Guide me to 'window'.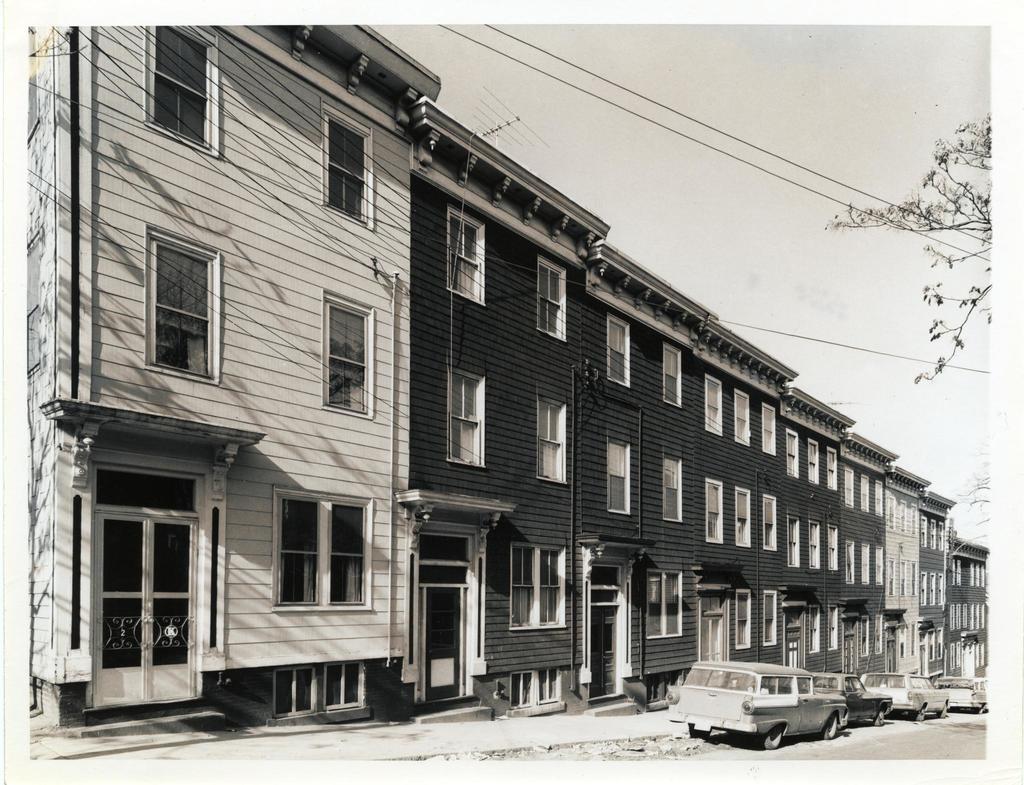
Guidance: detection(605, 311, 633, 384).
